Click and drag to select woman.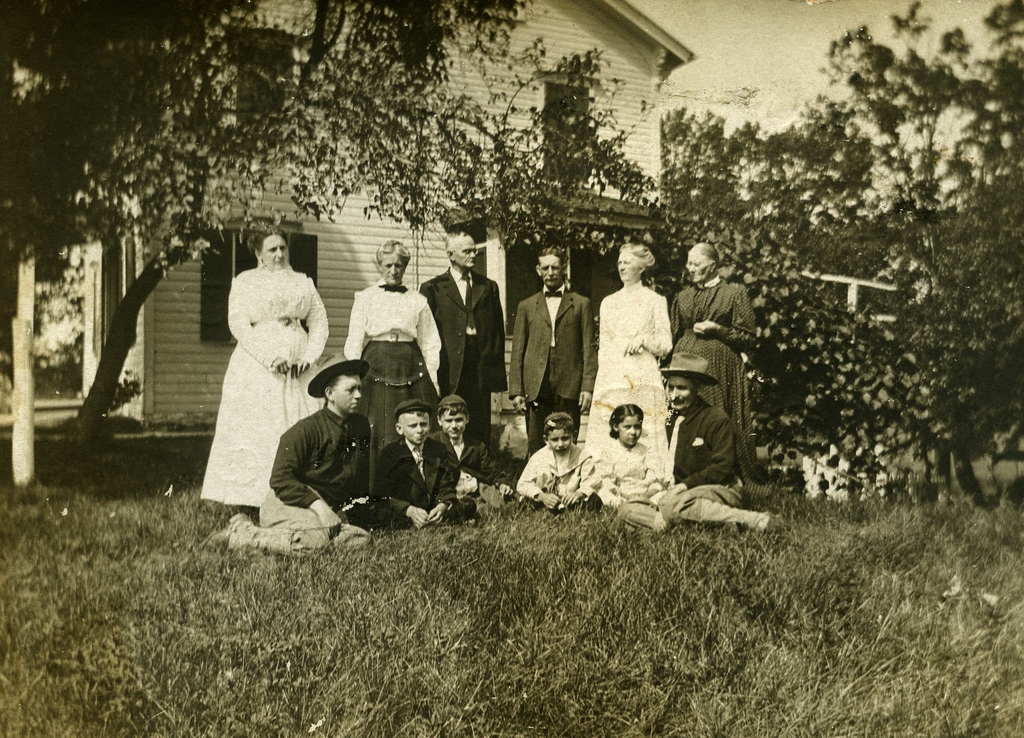
Selection: select_region(577, 242, 680, 458).
